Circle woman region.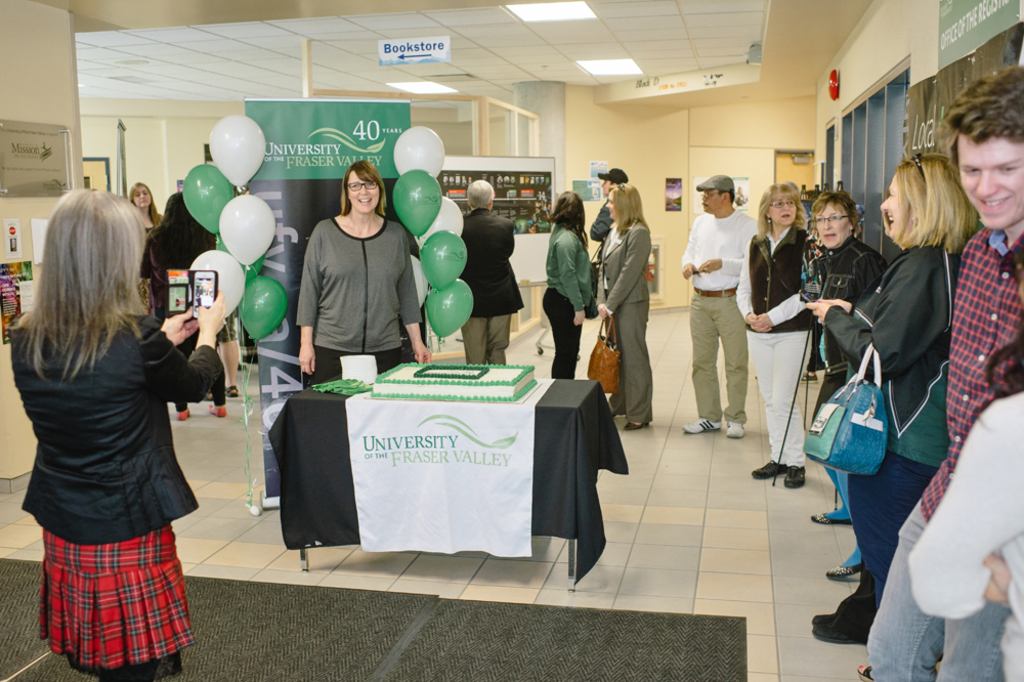
Region: 806, 155, 980, 644.
